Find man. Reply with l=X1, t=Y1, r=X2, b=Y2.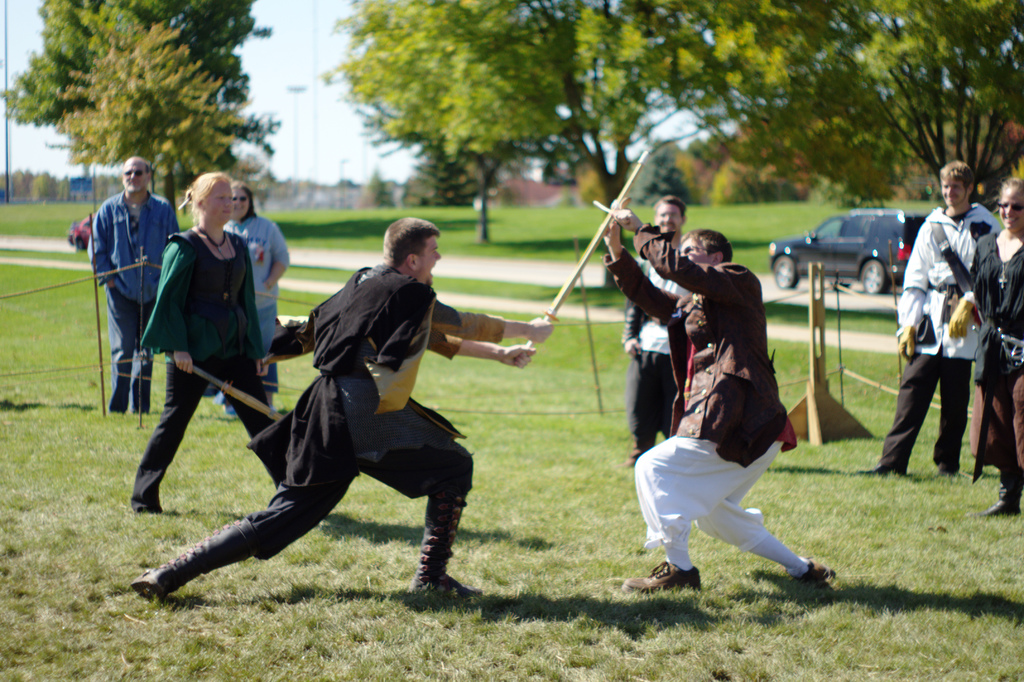
l=84, t=159, r=181, b=412.
